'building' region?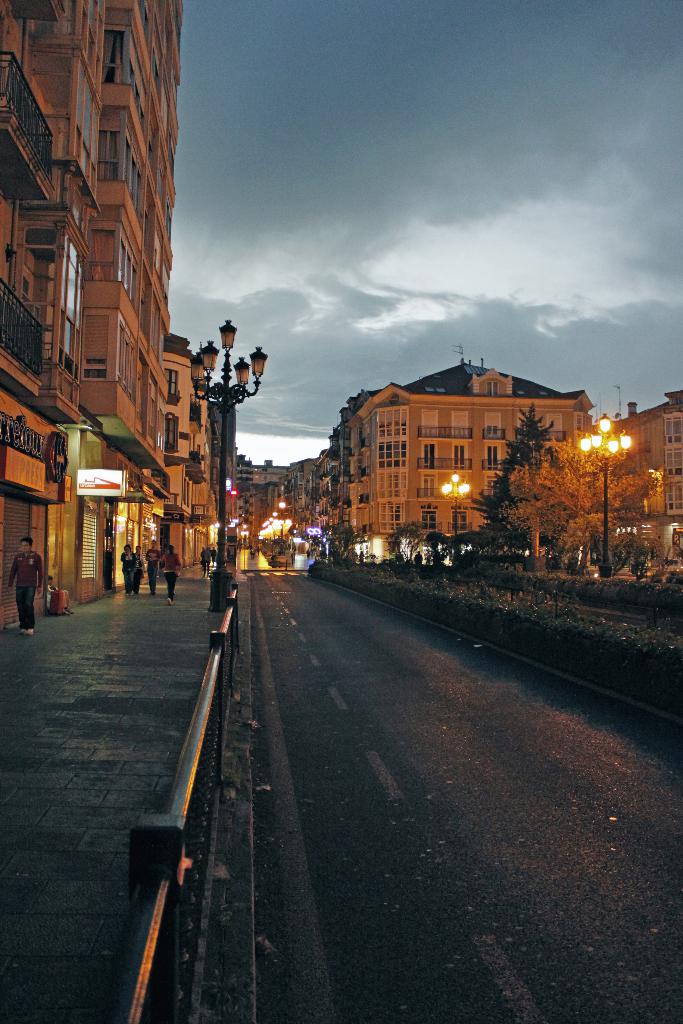
[x1=0, y1=0, x2=226, y2=640]
